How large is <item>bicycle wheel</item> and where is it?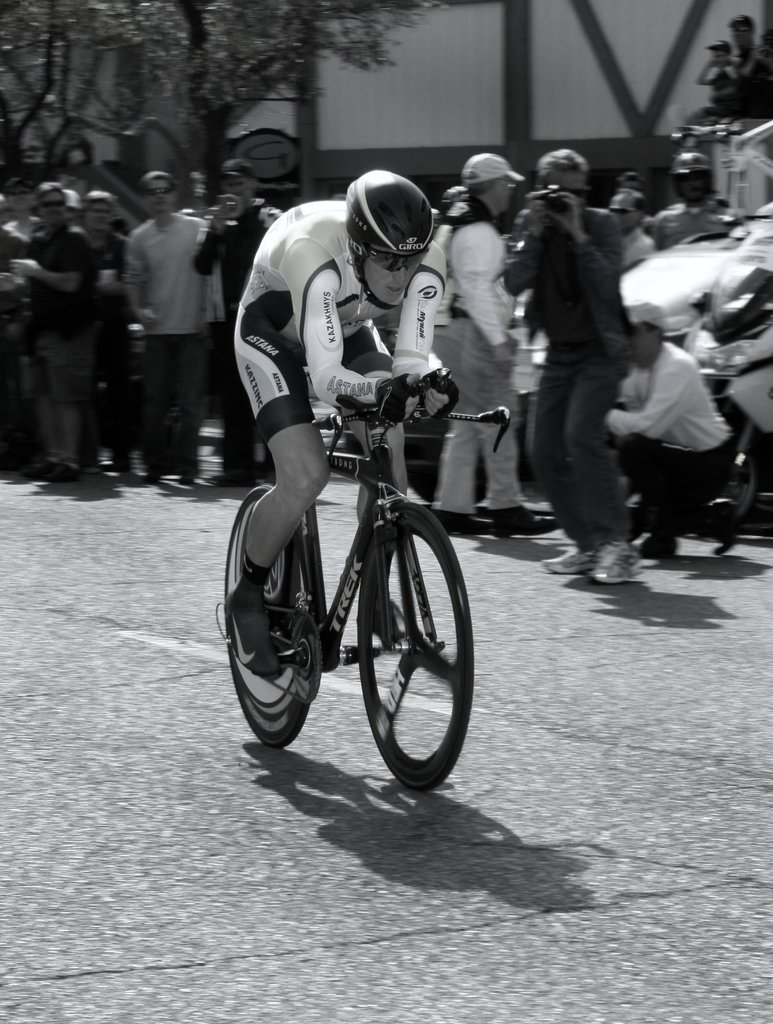
Bounding box: [x1=344, y1=497, x2=462, y2=778].
